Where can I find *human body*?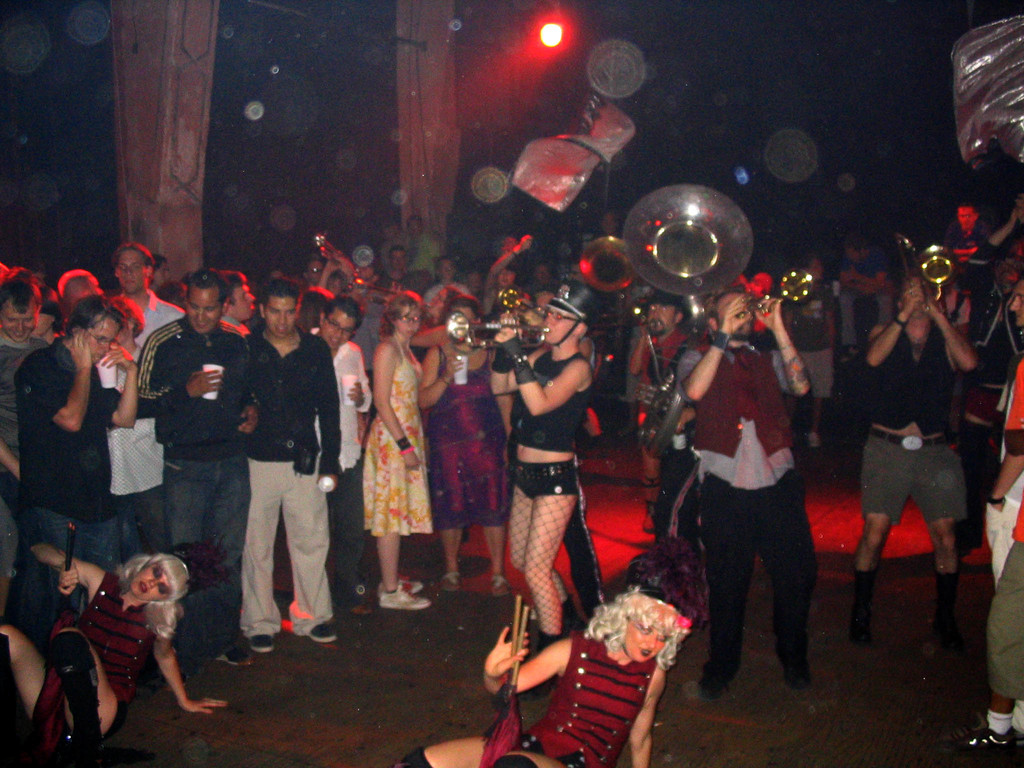
You can find it at rect(384, 240, 400, 282).
